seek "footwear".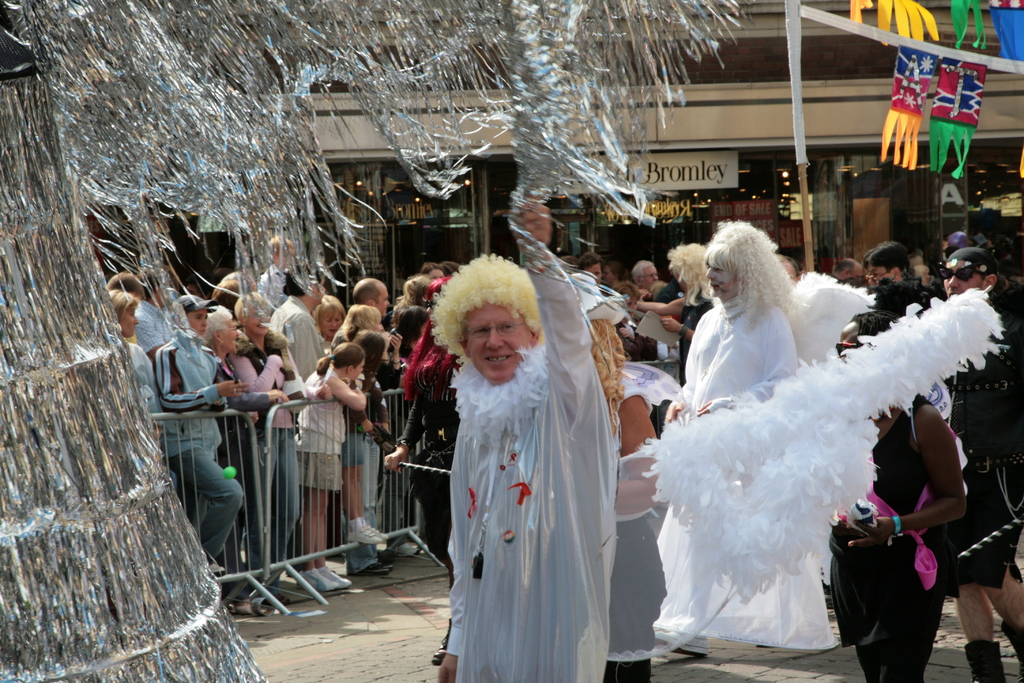
detection(366, 561, 396, 575).
